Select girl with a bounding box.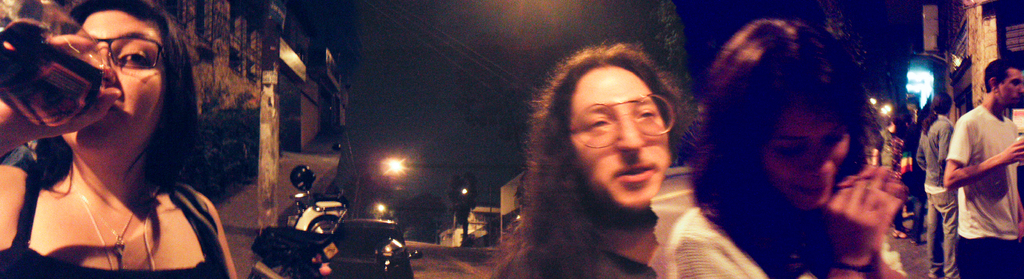
0 0 241 278.
